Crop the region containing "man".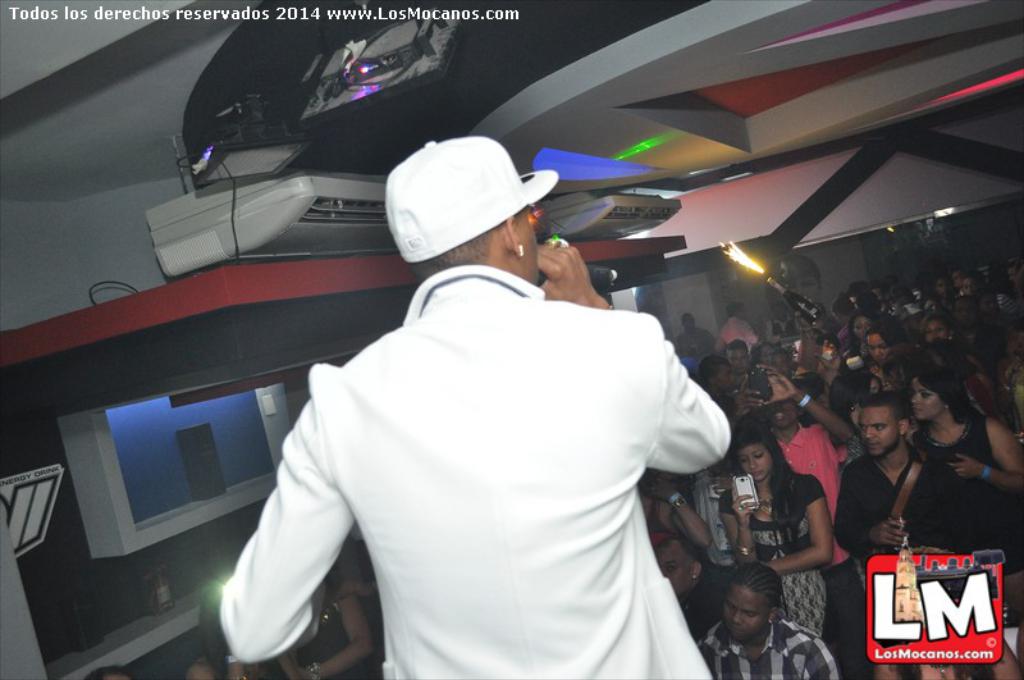
Crop region: 262,154,763,679.
